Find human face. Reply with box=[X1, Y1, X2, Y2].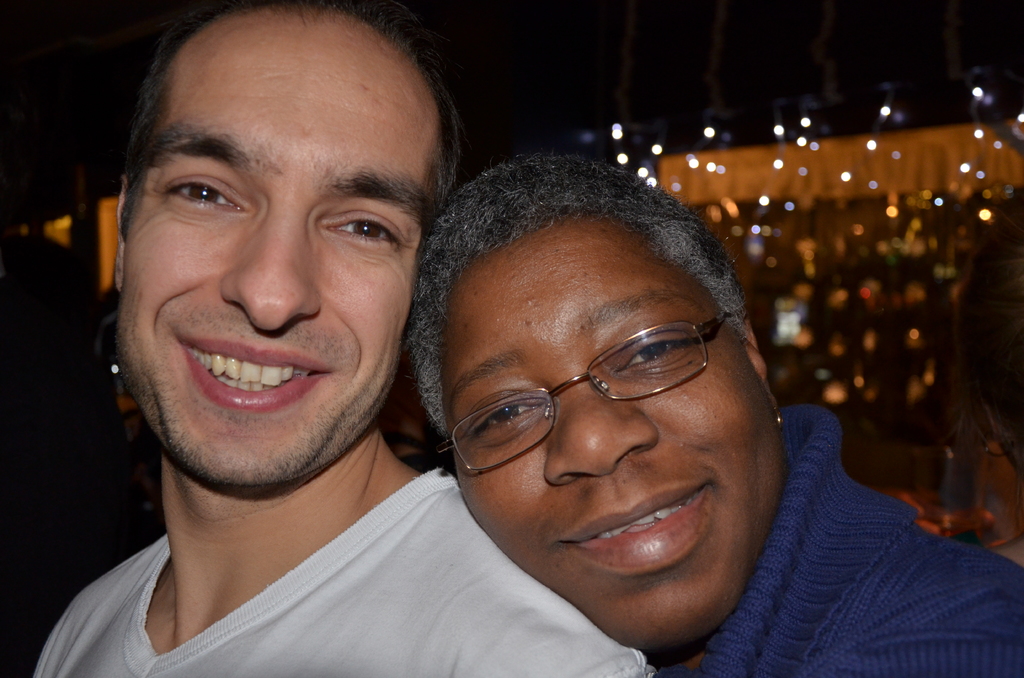
box=[114, 16, 441, 486].
